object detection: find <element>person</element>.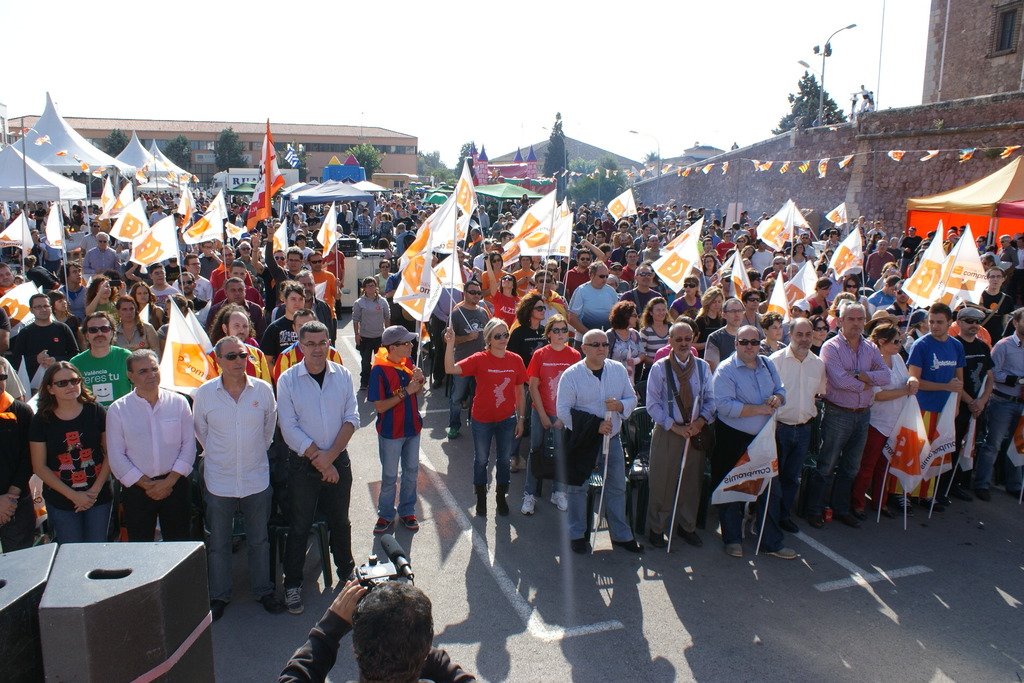
Rect(47, 294, 76, 331).
